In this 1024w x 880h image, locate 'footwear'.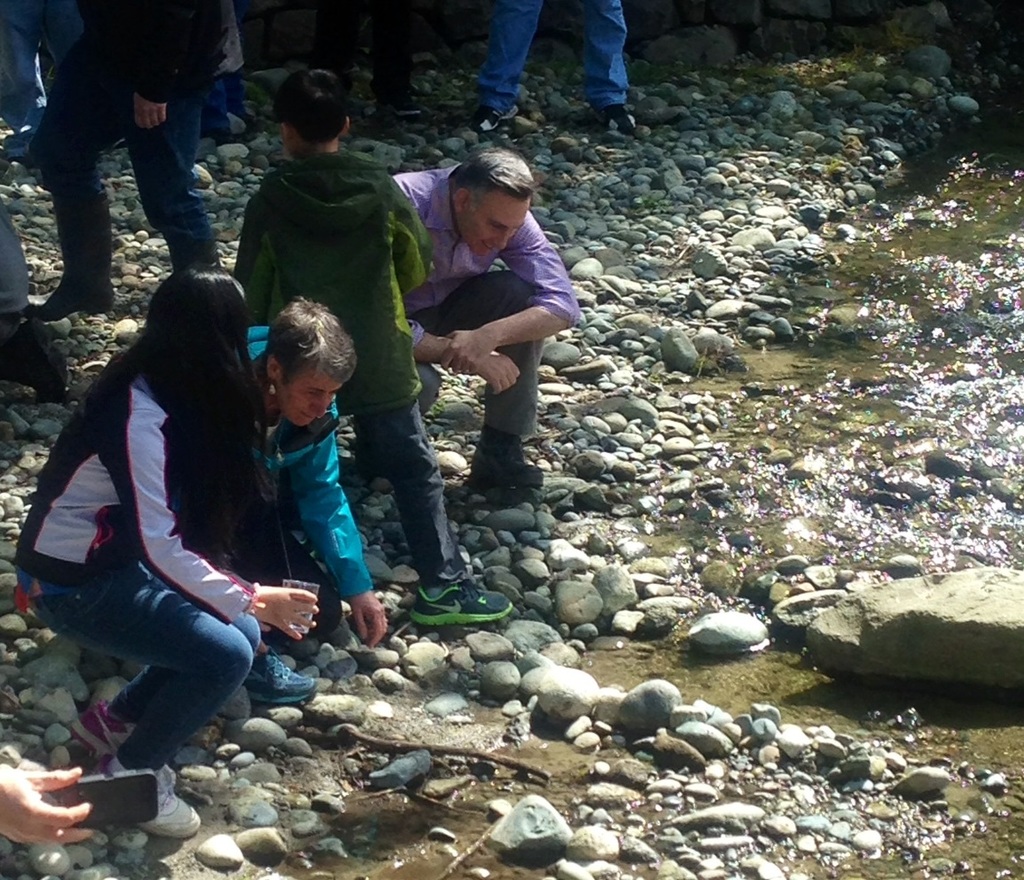
Bounding box: <box>462,424,542,487</box>.
